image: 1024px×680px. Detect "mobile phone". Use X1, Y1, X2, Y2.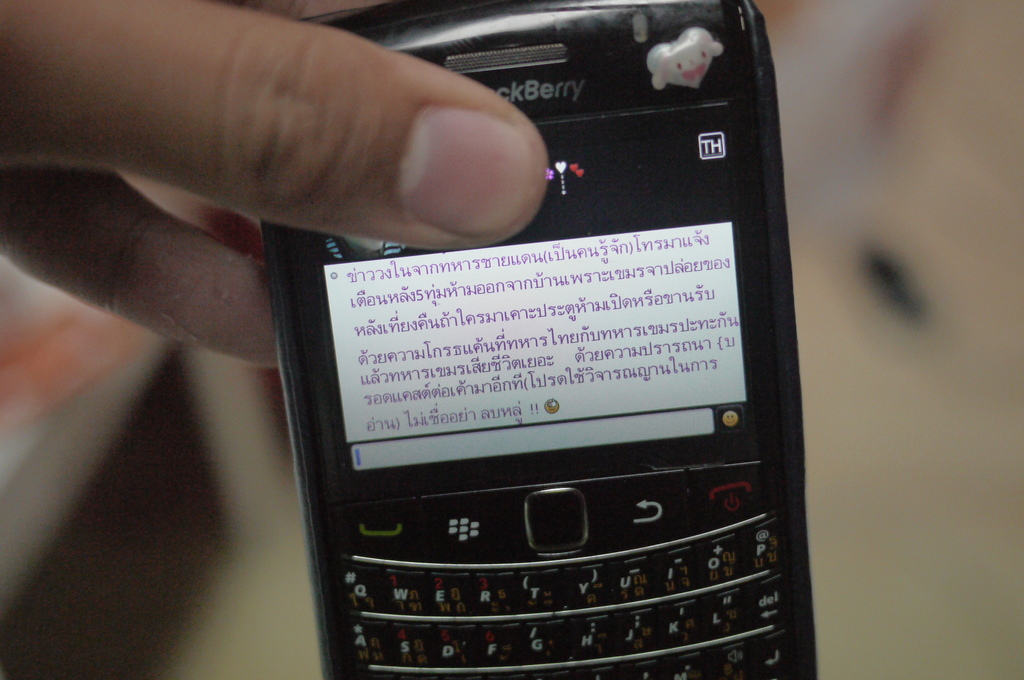
252, 0, 834, 679.
